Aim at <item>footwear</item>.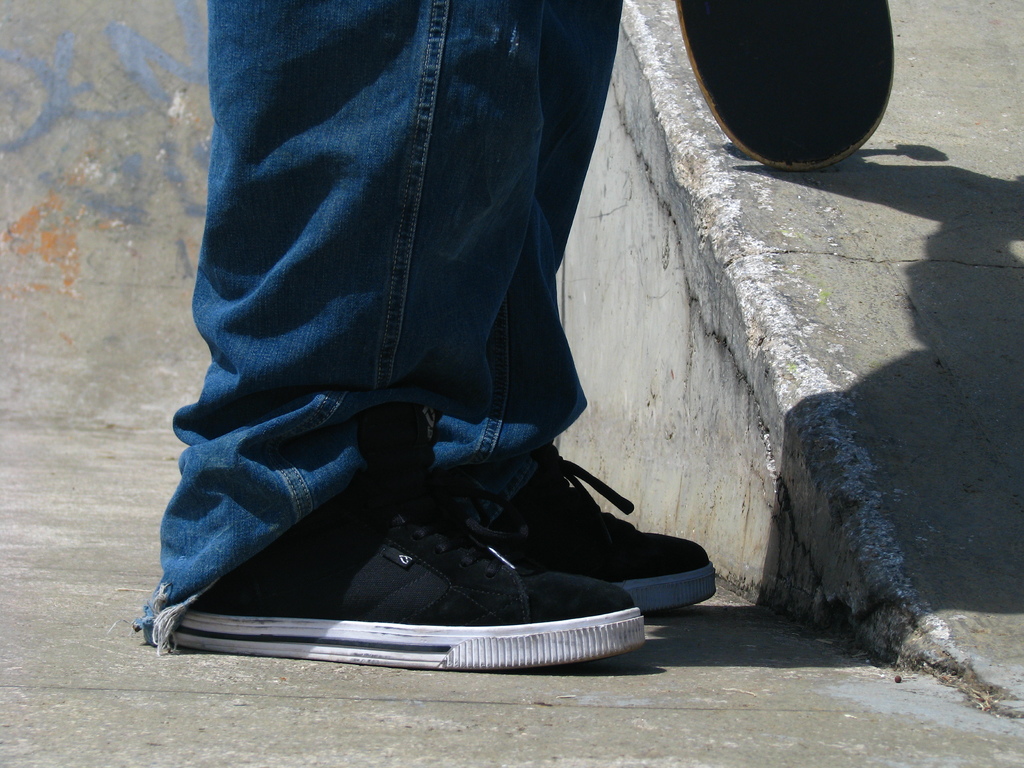
Aimed at x1=485, y1=451, x2=723, y2=616.
